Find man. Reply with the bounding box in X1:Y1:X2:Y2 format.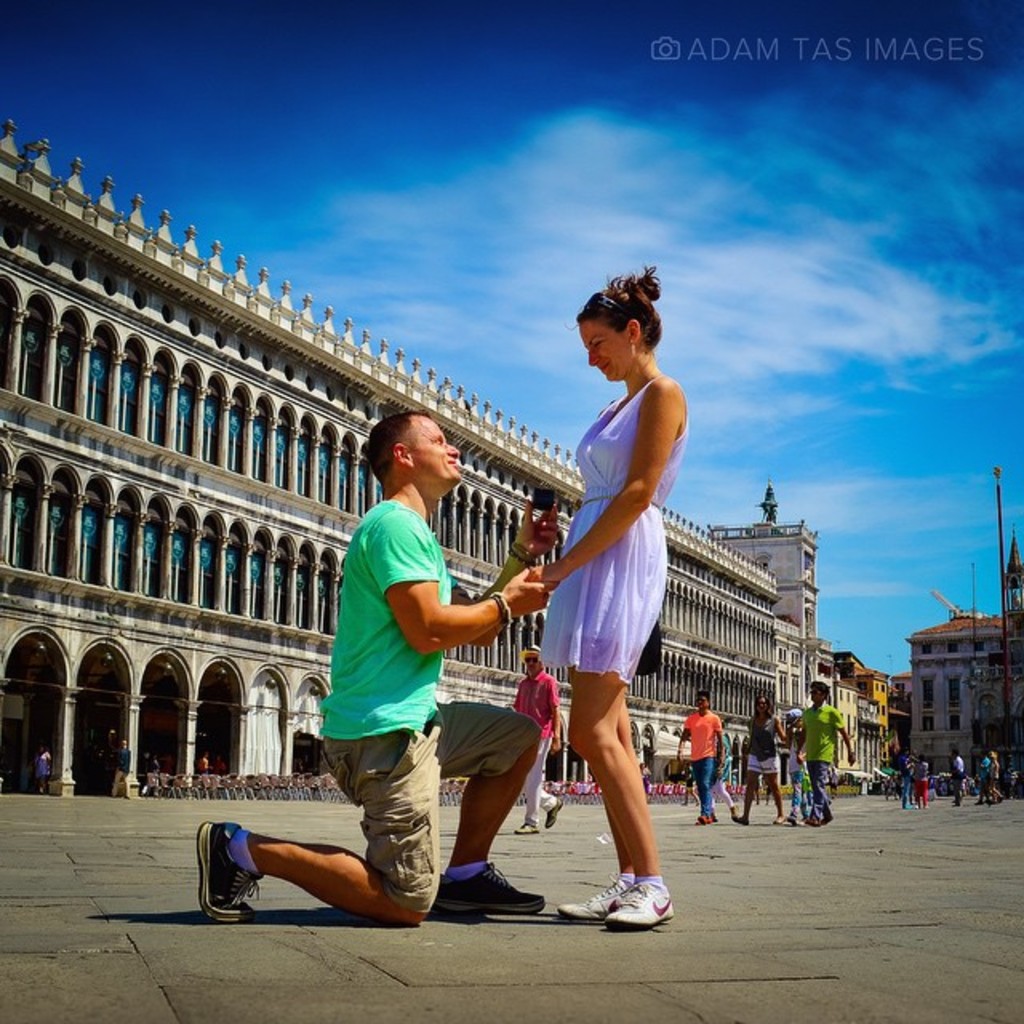
514:642:558:832.
